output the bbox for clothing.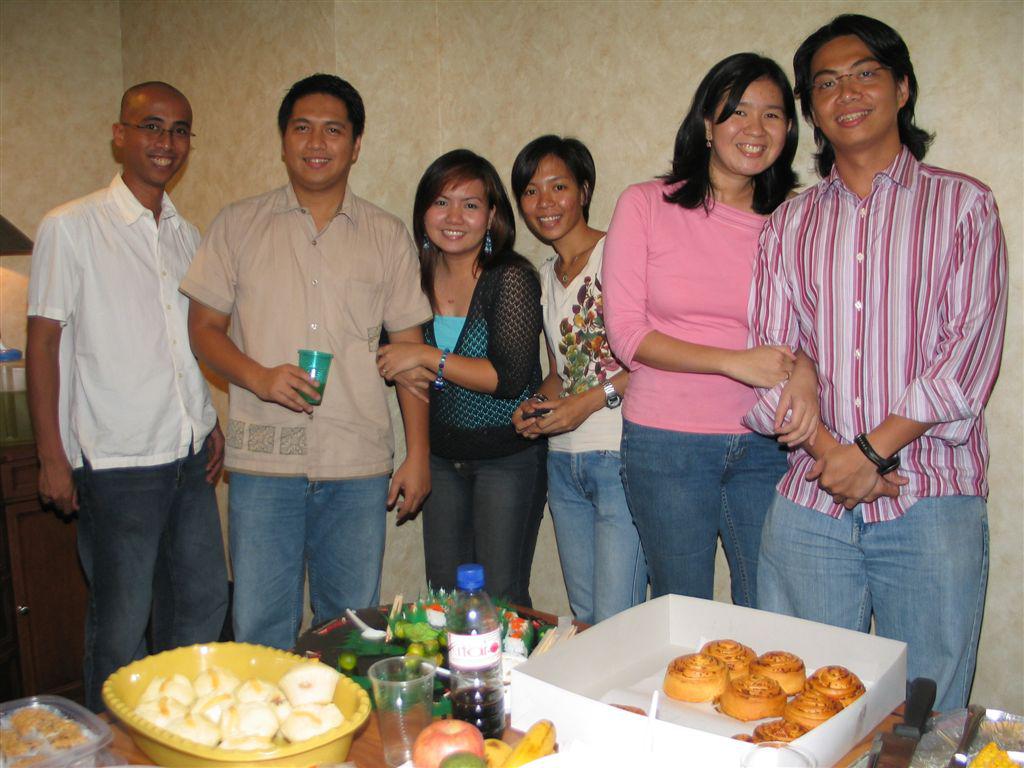
bbox=(171, 180, 431, 646).
